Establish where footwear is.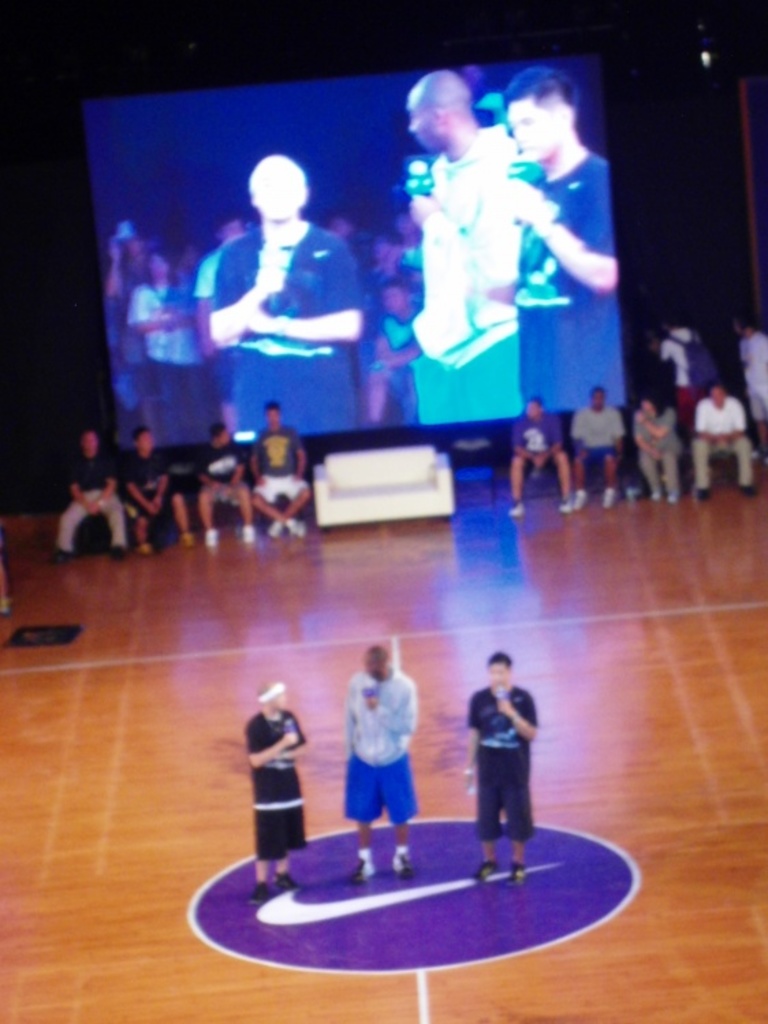
Established at [742, 480, 754, 494].
